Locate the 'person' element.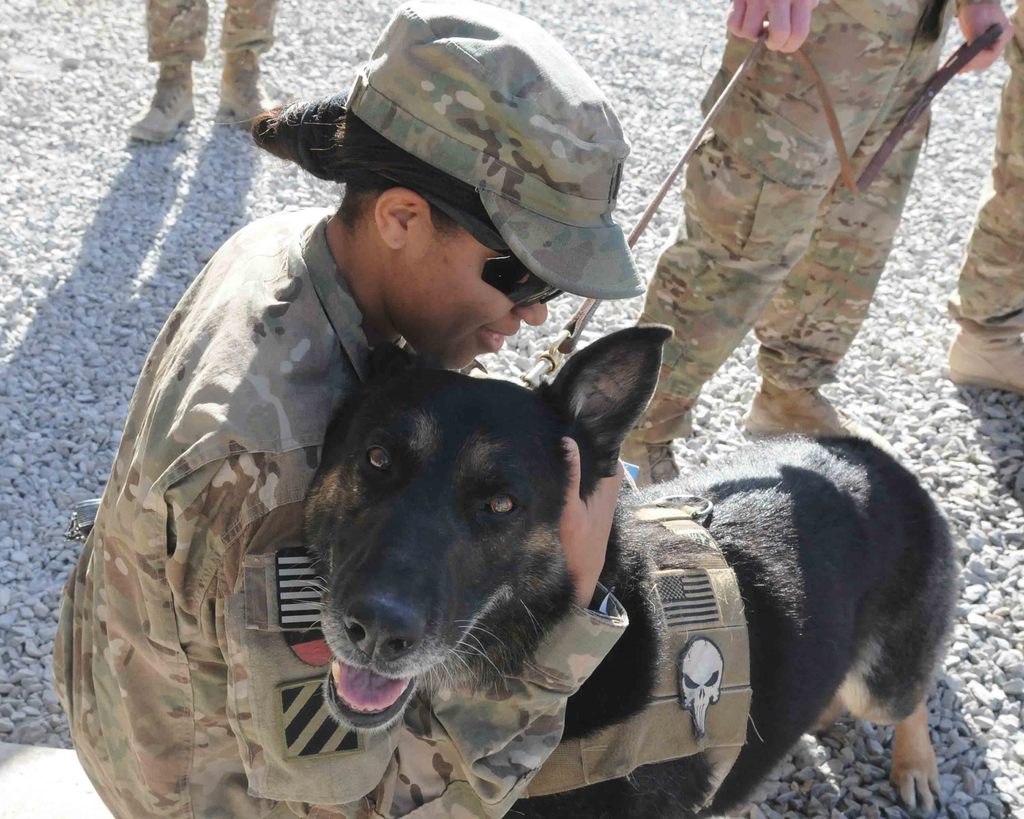
Element bbox: x1=54, y1=0, x2=625, y2=818.
